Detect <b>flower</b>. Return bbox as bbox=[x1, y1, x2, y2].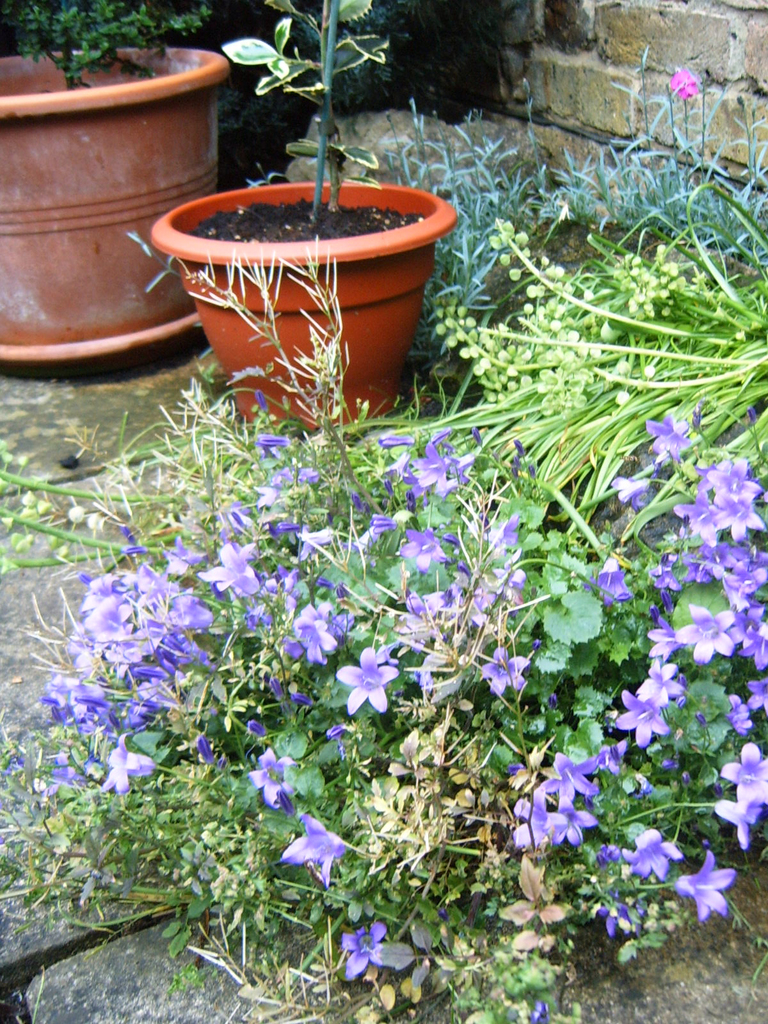
bbox=[648, 612, 678, 657].
